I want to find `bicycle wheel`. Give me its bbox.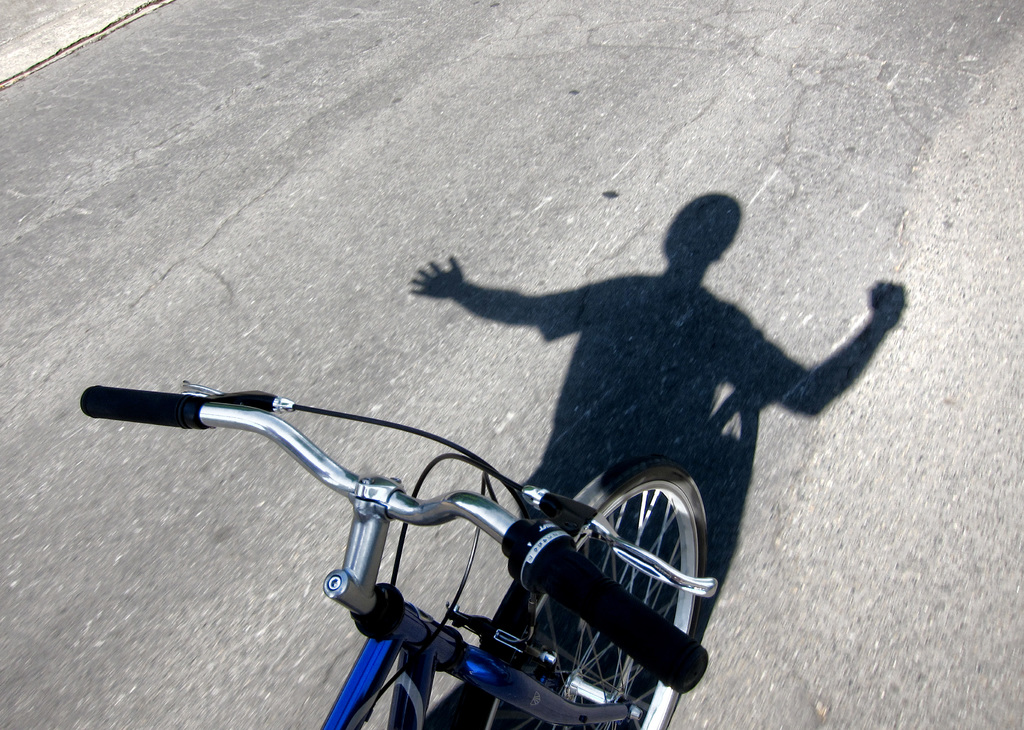
bbox(477, 454, 710, 729).
